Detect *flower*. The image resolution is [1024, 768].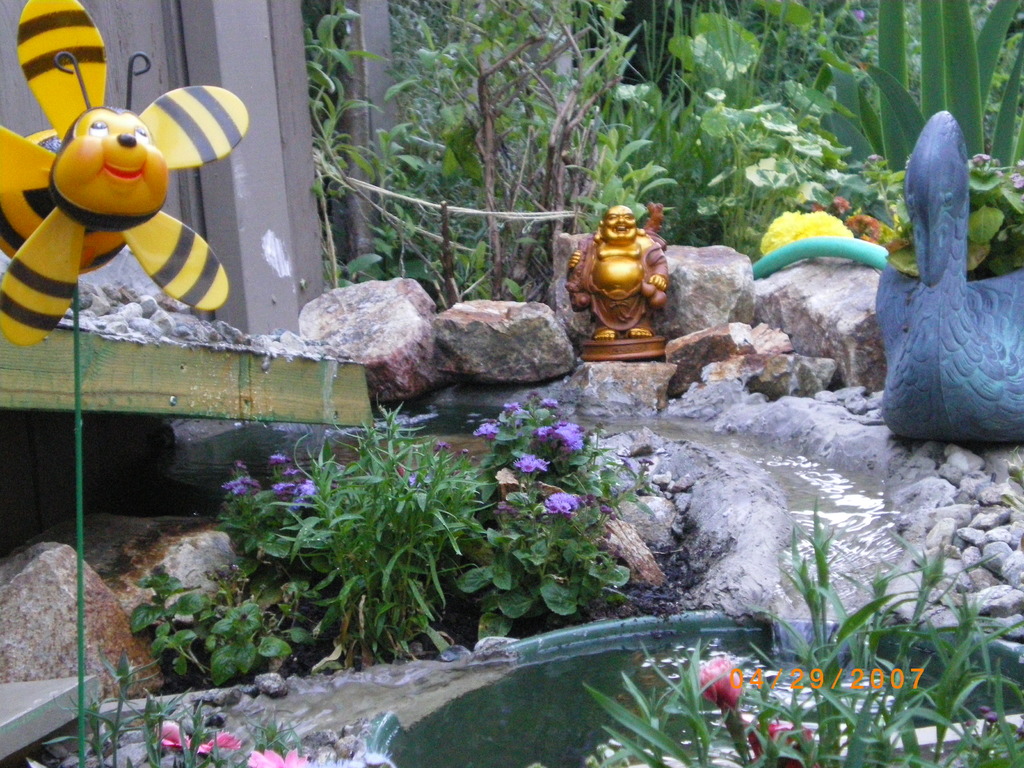
(left=472, top=419, right=502, bottom=442).
